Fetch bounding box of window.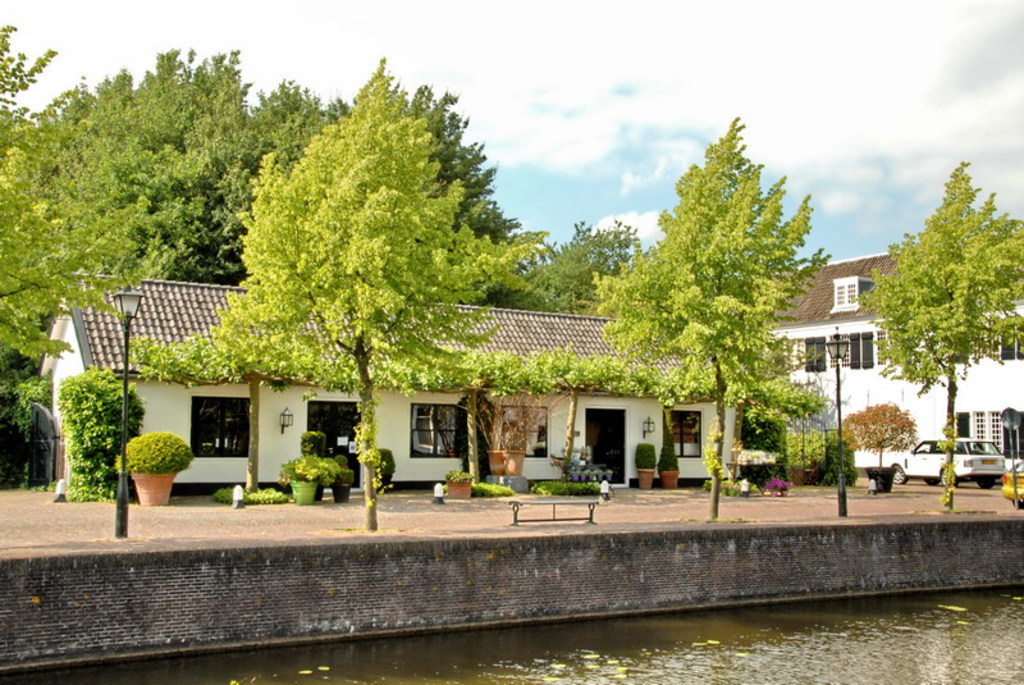
Bbox: 1016/314/1023/357.
